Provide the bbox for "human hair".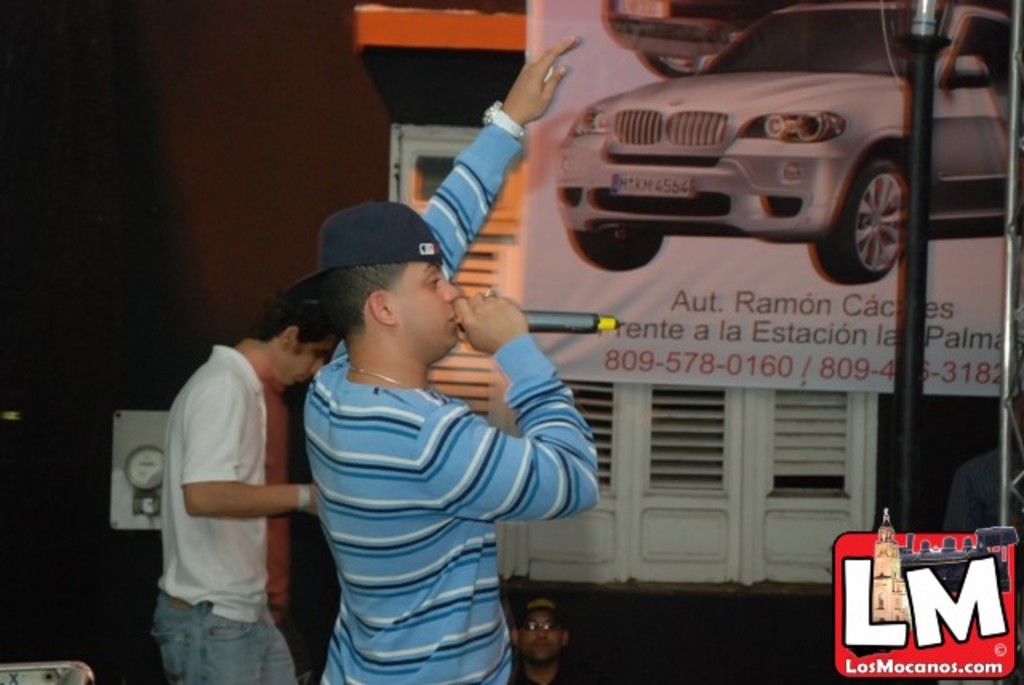
323:261:402:344.
